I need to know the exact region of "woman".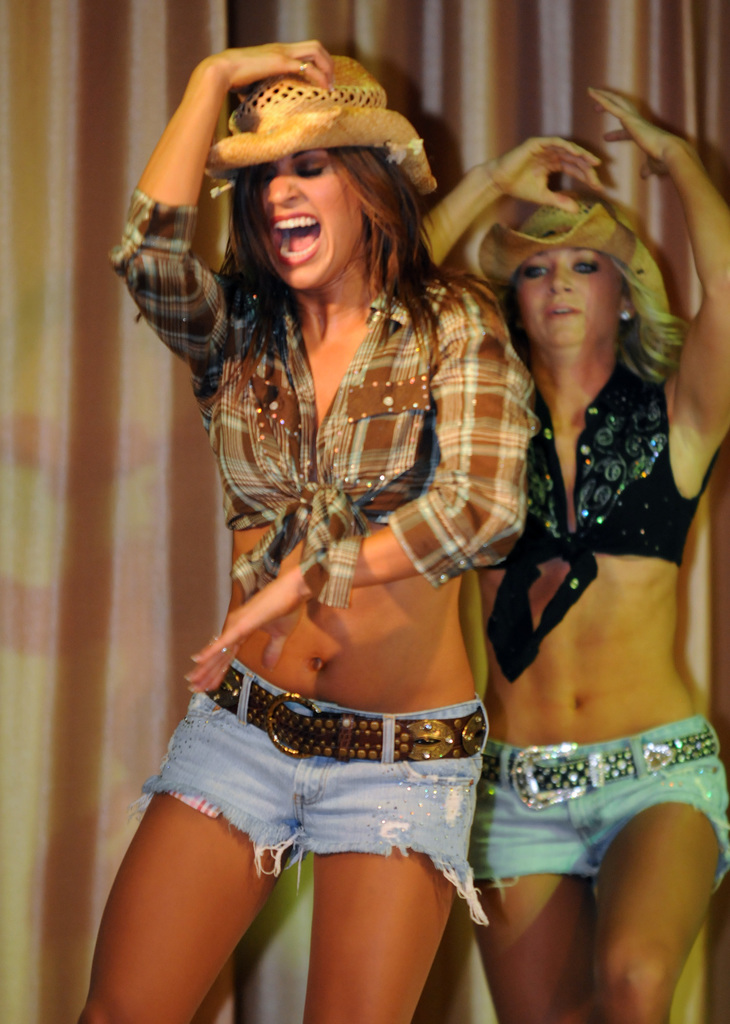
Region: Rect(106, 0, 559, 1023).
